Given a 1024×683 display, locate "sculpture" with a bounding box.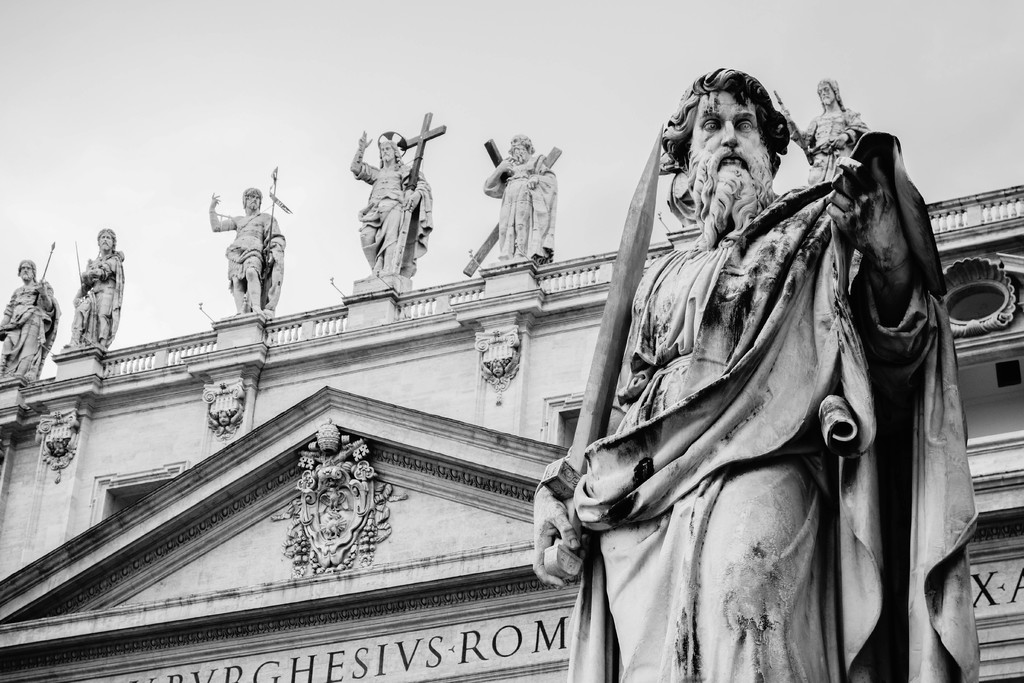
Located: select_region(0, 235, 58, 383).
